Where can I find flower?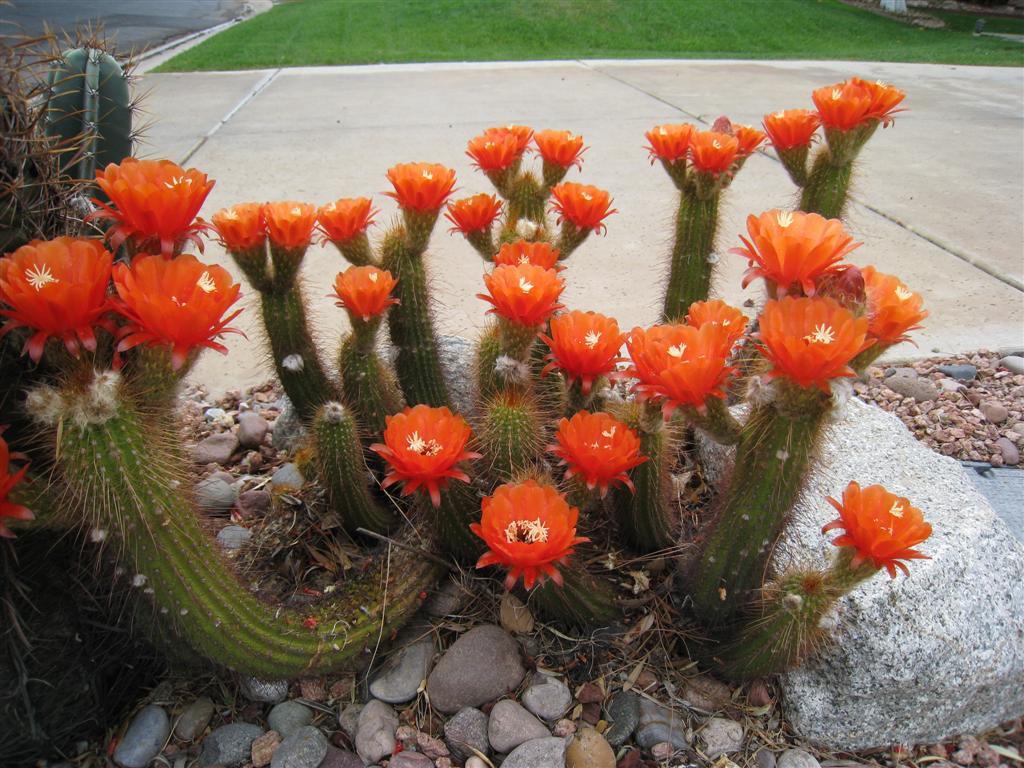
You can find it at BBox(0, 230, 112, 360).
